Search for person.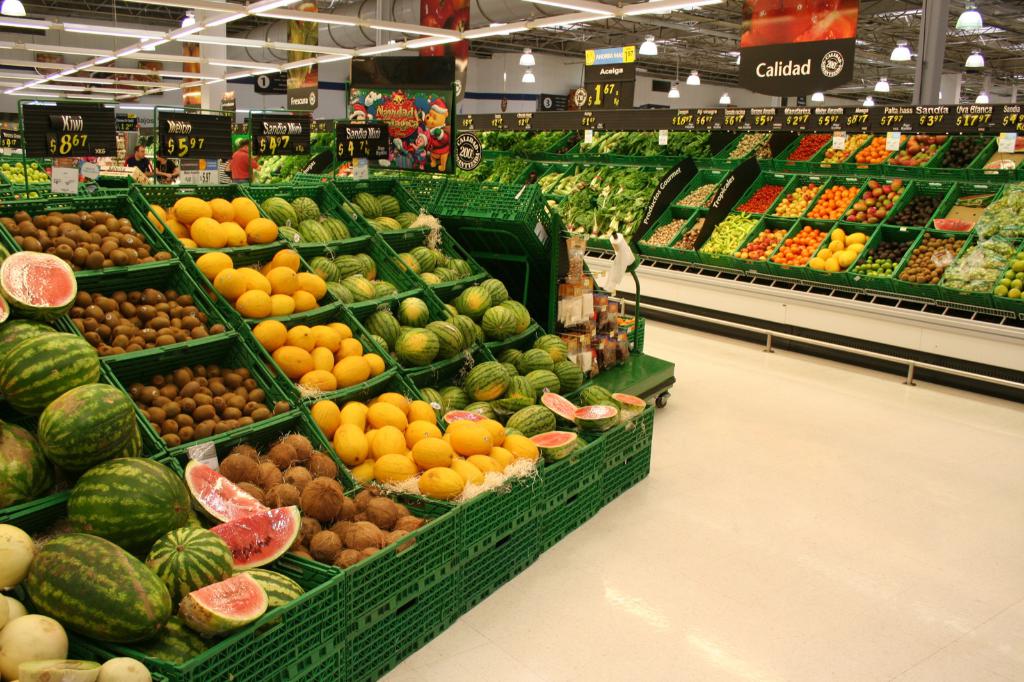
Found at rect(407, 132, 429, 173).
